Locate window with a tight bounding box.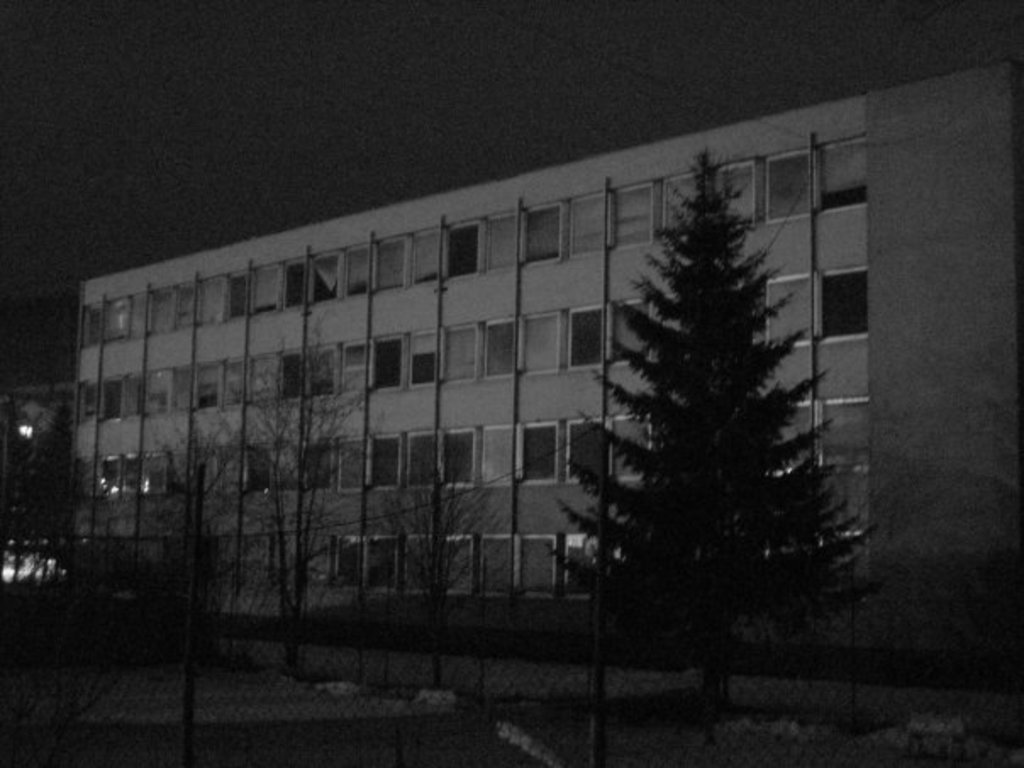
<region>81, 144, 870, 353</region>.
